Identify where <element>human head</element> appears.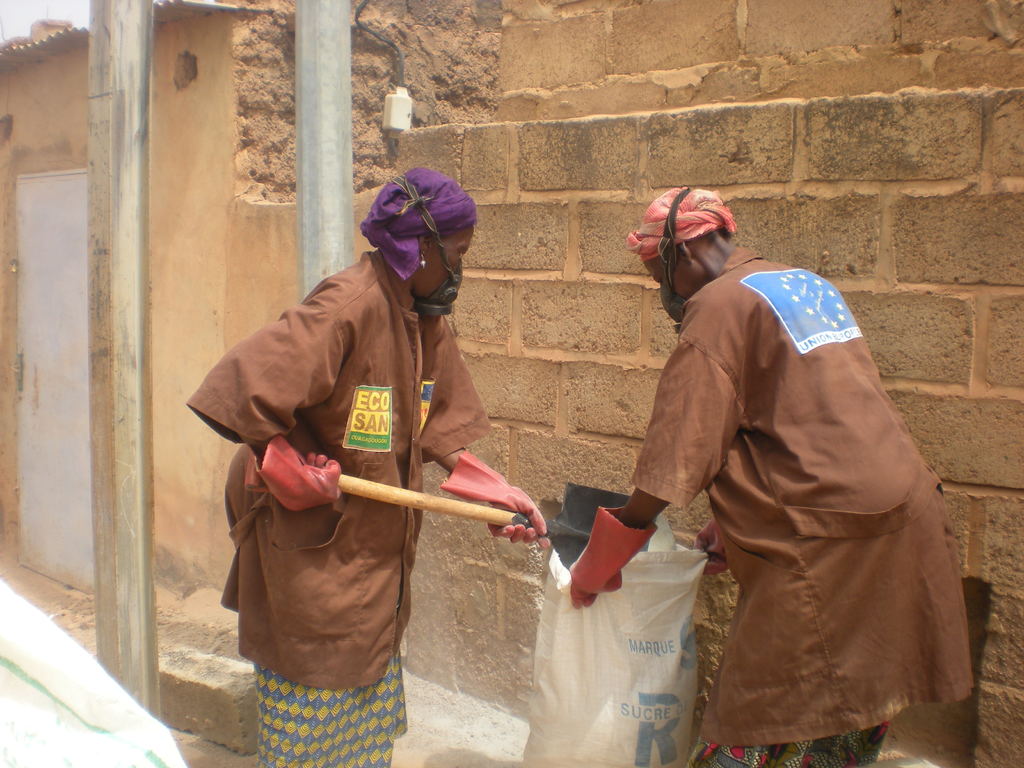
Appears at <bbox>627, 184, 746, 310</bbox>.
